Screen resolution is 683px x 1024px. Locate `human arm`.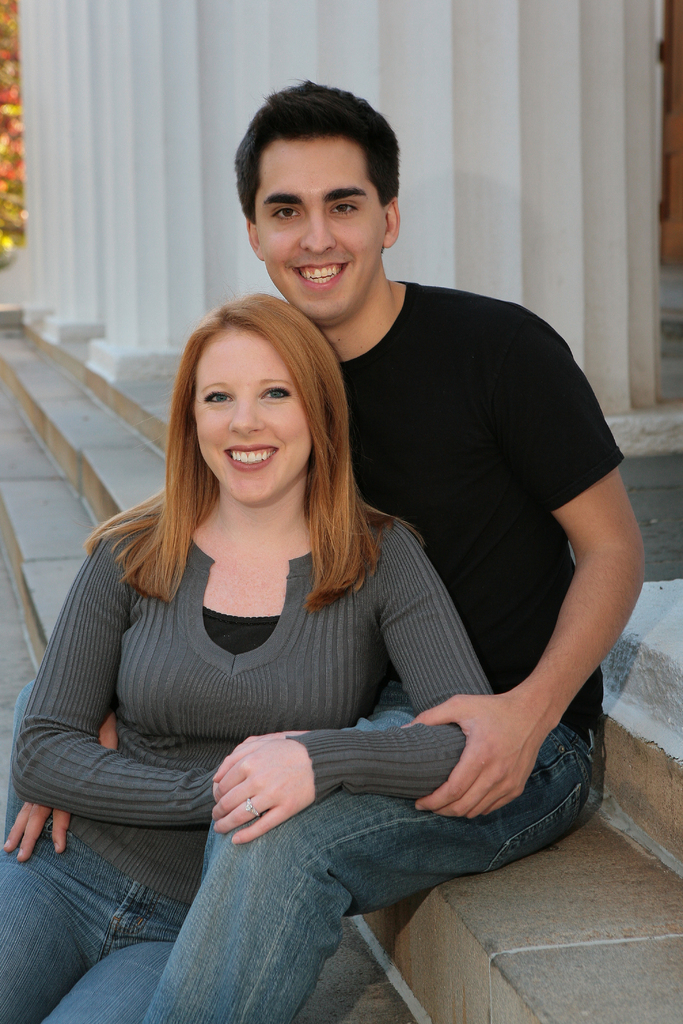
0, 798, 70, 861.
